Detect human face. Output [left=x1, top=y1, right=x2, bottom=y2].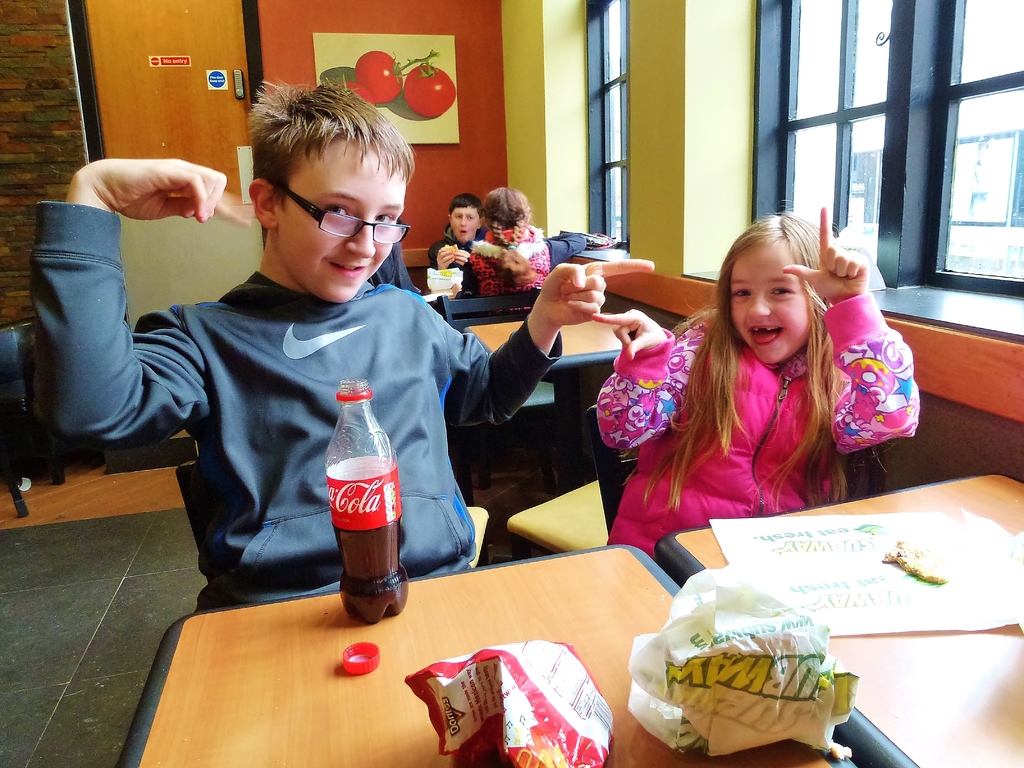
[left=728, top=240, right=811, bottom=364].
